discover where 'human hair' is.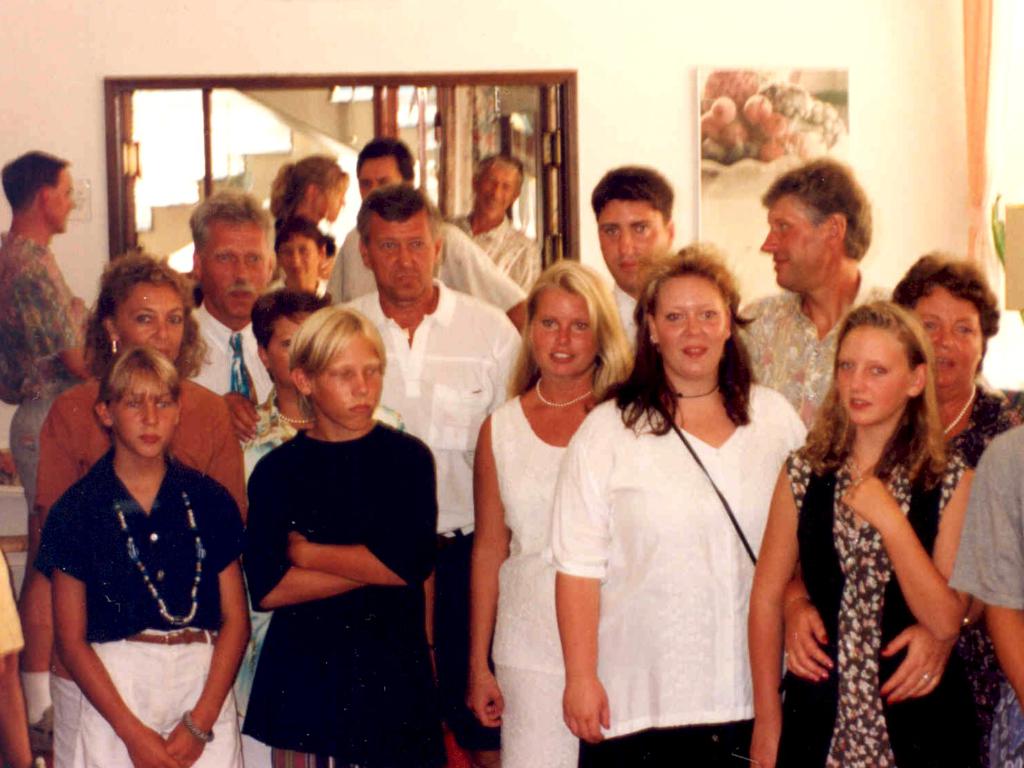
Discovered at (891,253,996,337).
